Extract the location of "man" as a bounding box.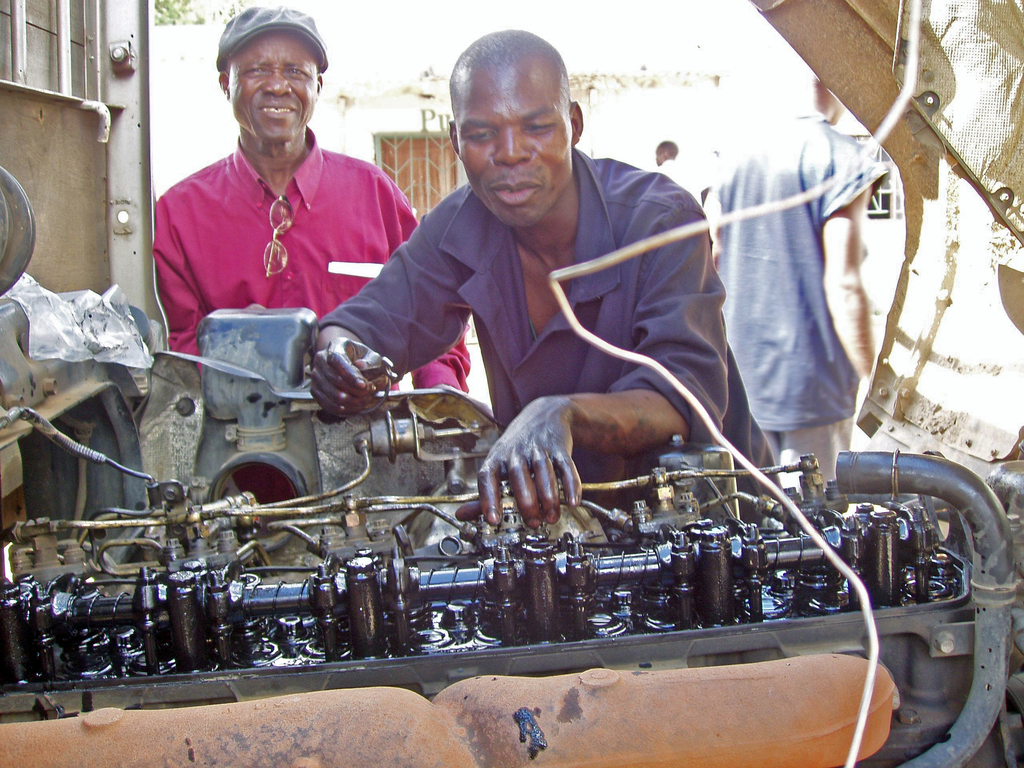
[x1=625, y1=145, x2=736, y2=261].
